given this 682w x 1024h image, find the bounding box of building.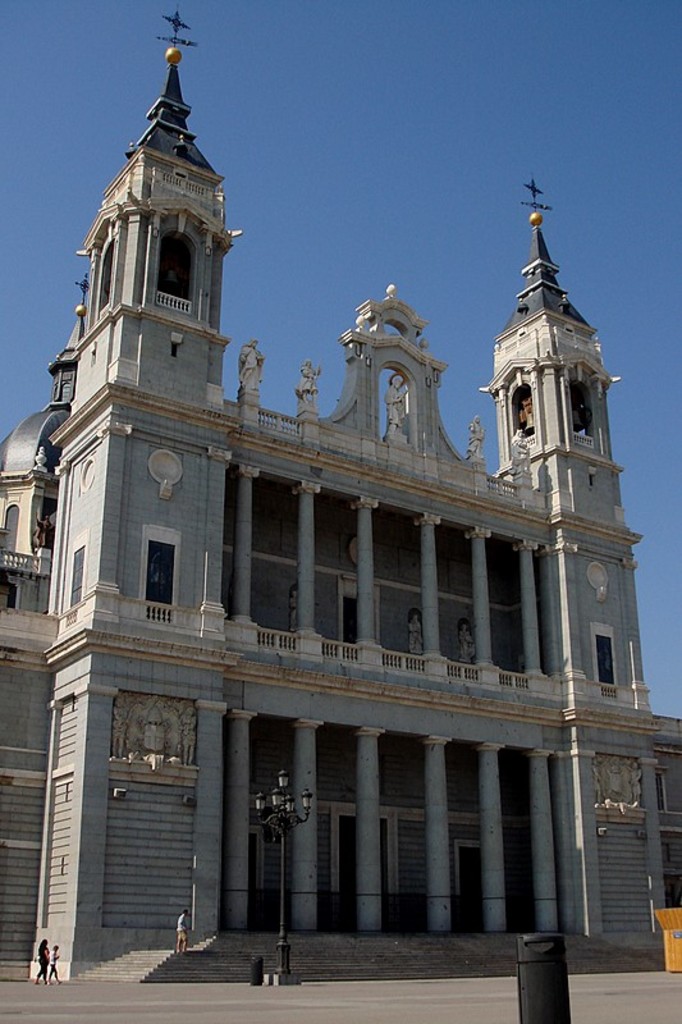
0:5:681:986.
